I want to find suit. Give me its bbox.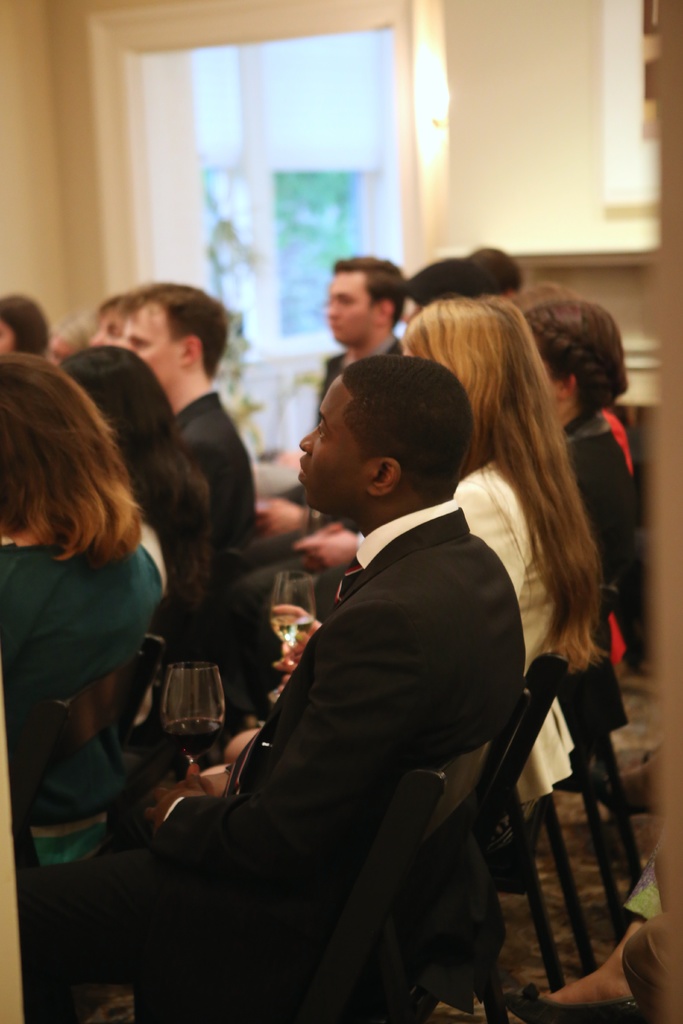
[x1=4, y1=481, x2=564, y2=1018].
